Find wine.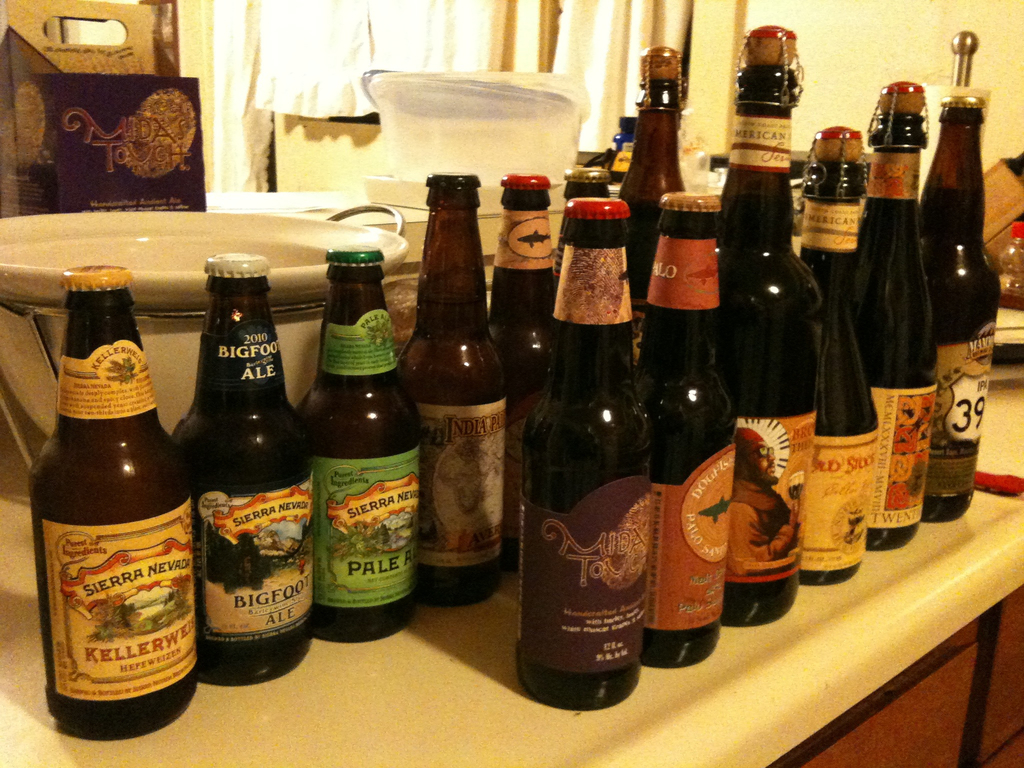
pyautogui.locateOnScreen(628, 196, 673, 378).
